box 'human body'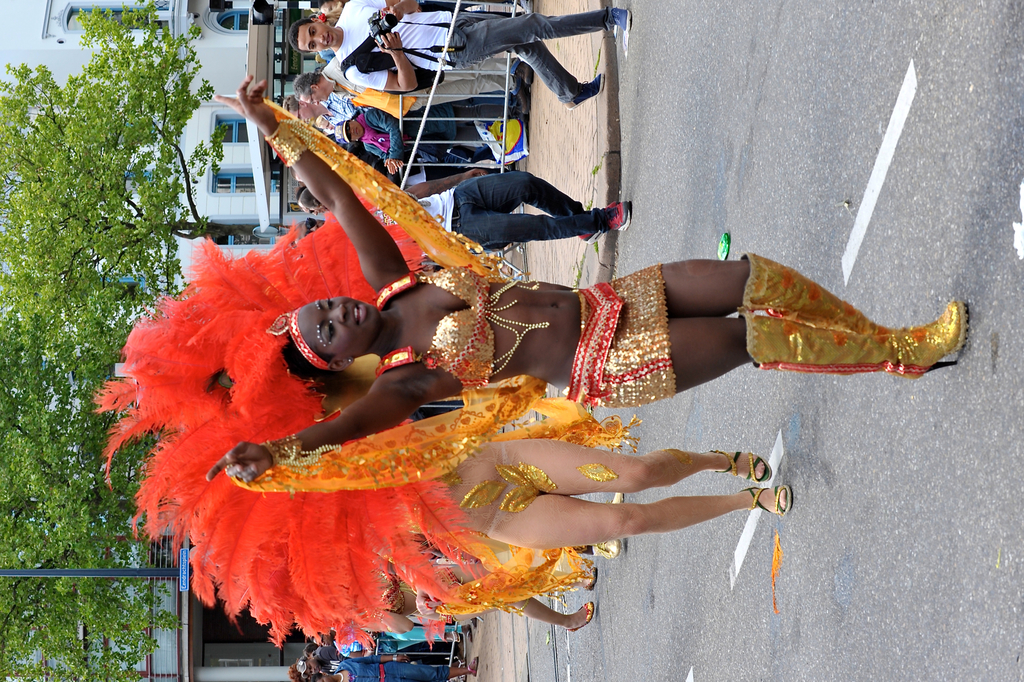
Rect(287, 1, 641, 106)
